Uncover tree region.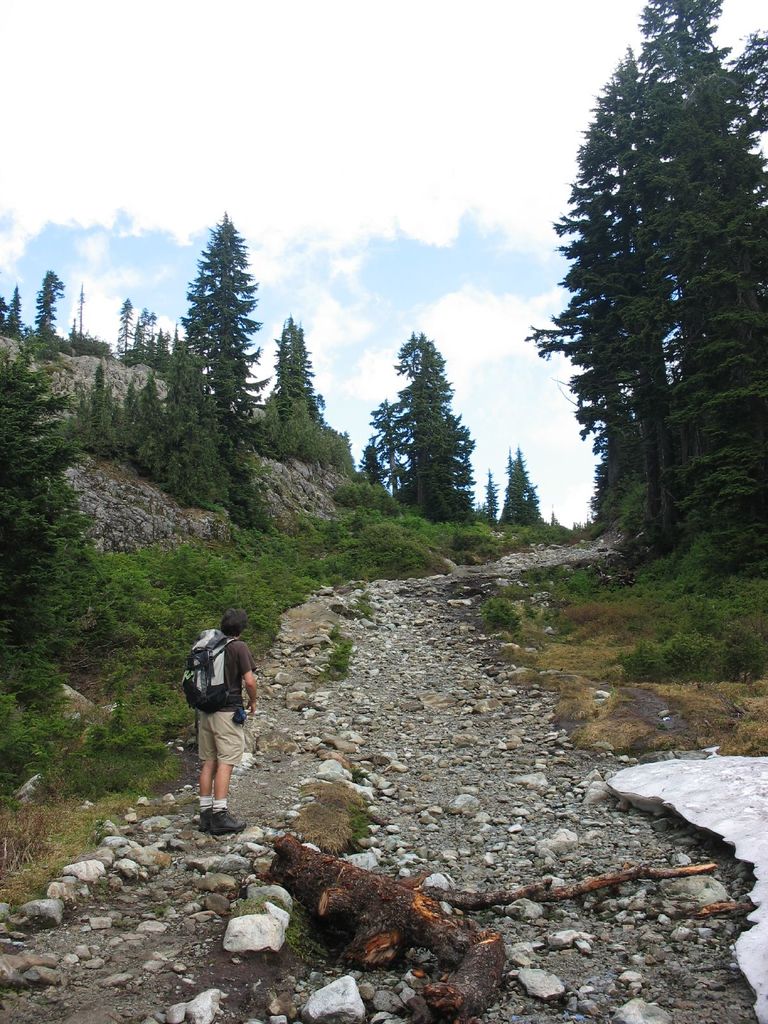
Uncovered: crop(79, 357, 116, 460).
